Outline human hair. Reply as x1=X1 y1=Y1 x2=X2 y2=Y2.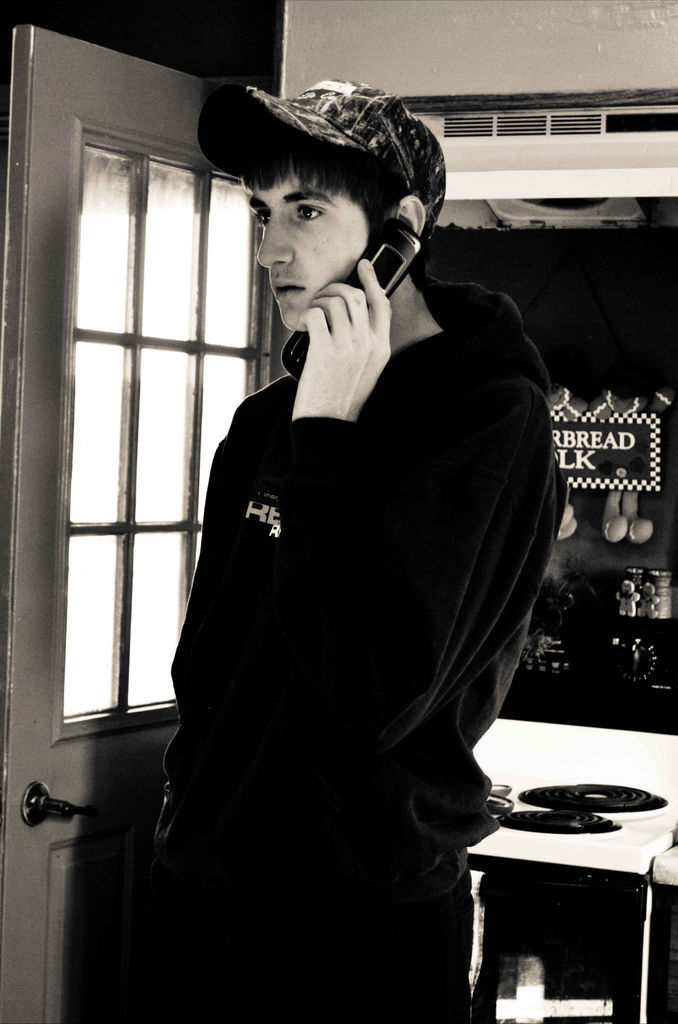
x1=231 y1=120 x2=417 y2=294.
